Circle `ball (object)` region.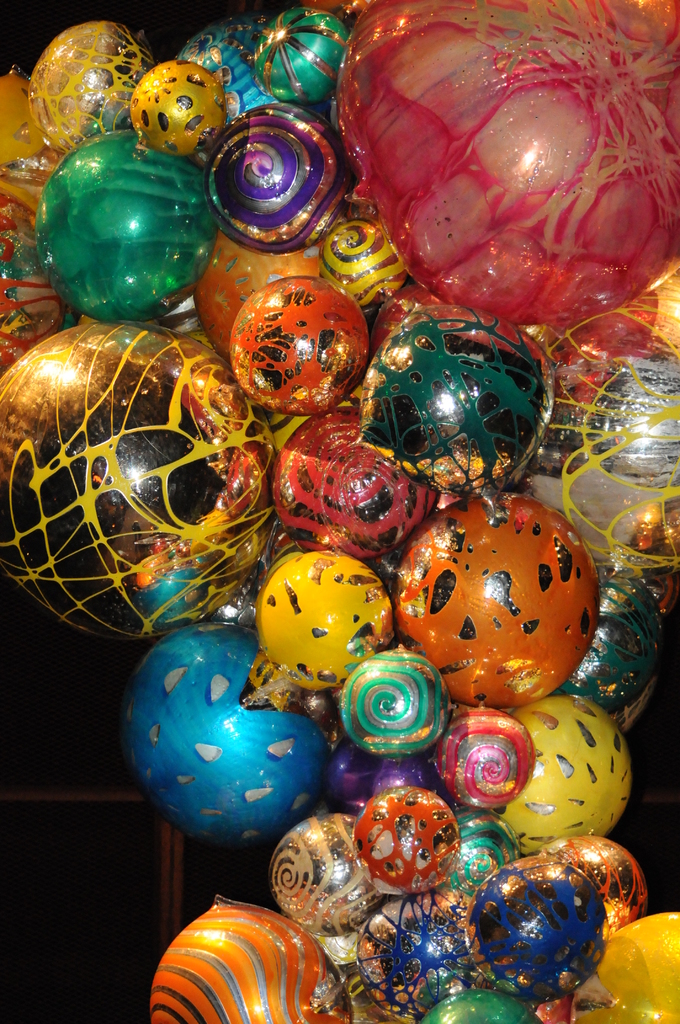
Region: 147,898,357,1023.
